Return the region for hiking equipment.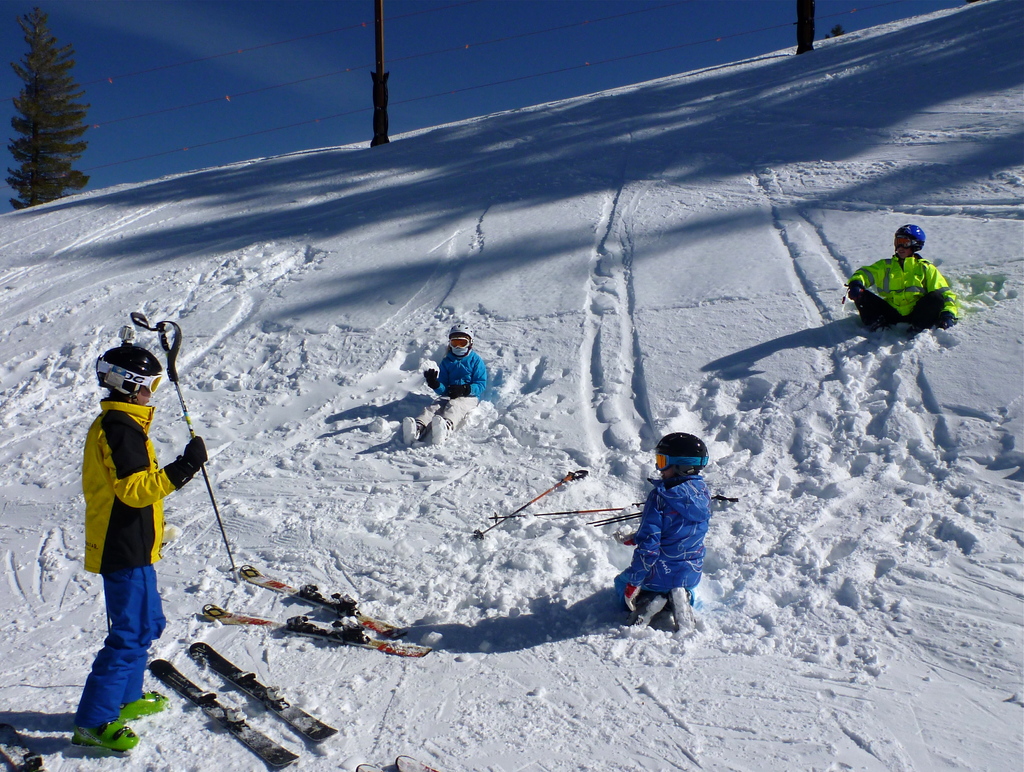
(left=89, top=331, right=163, bottom=403).
